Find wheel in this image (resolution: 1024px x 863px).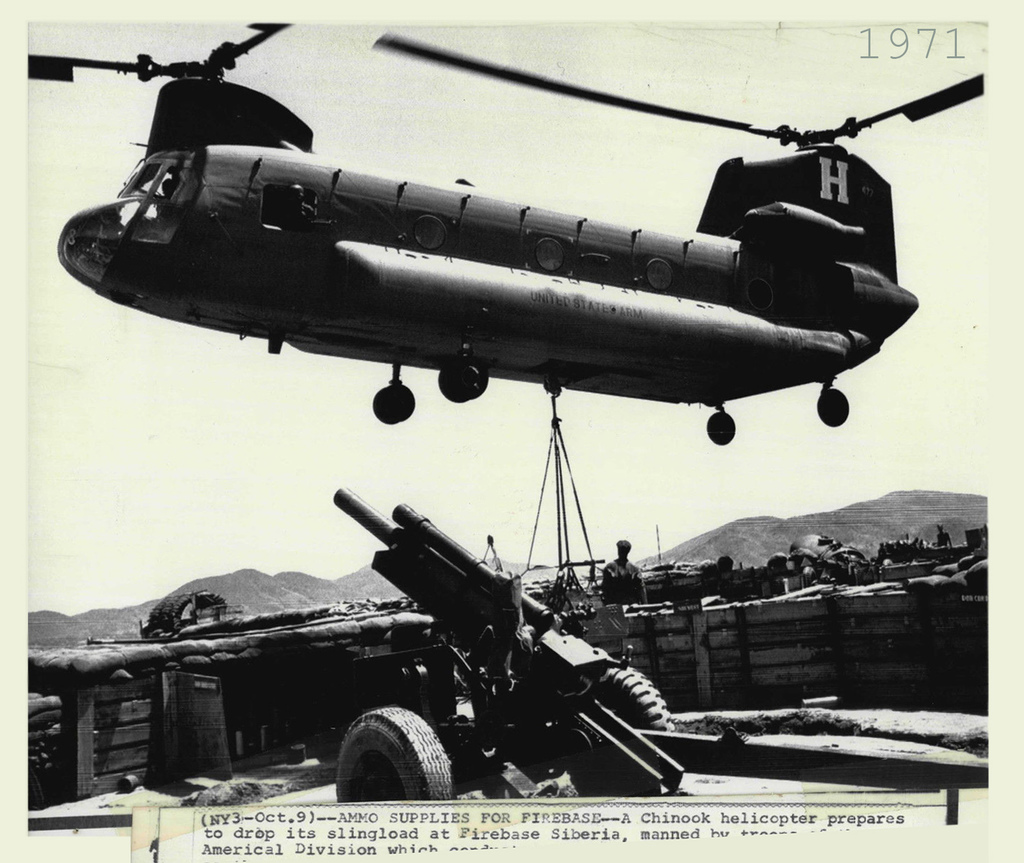
(705, 409, 736, 446).
